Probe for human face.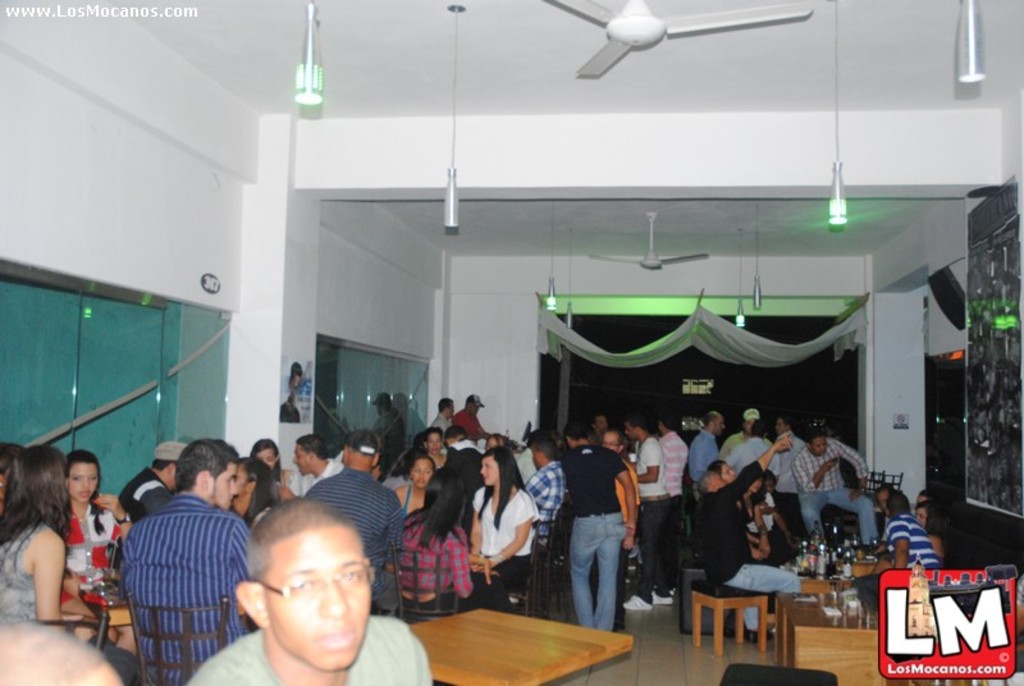
Probe result: 723/463/735/483.
